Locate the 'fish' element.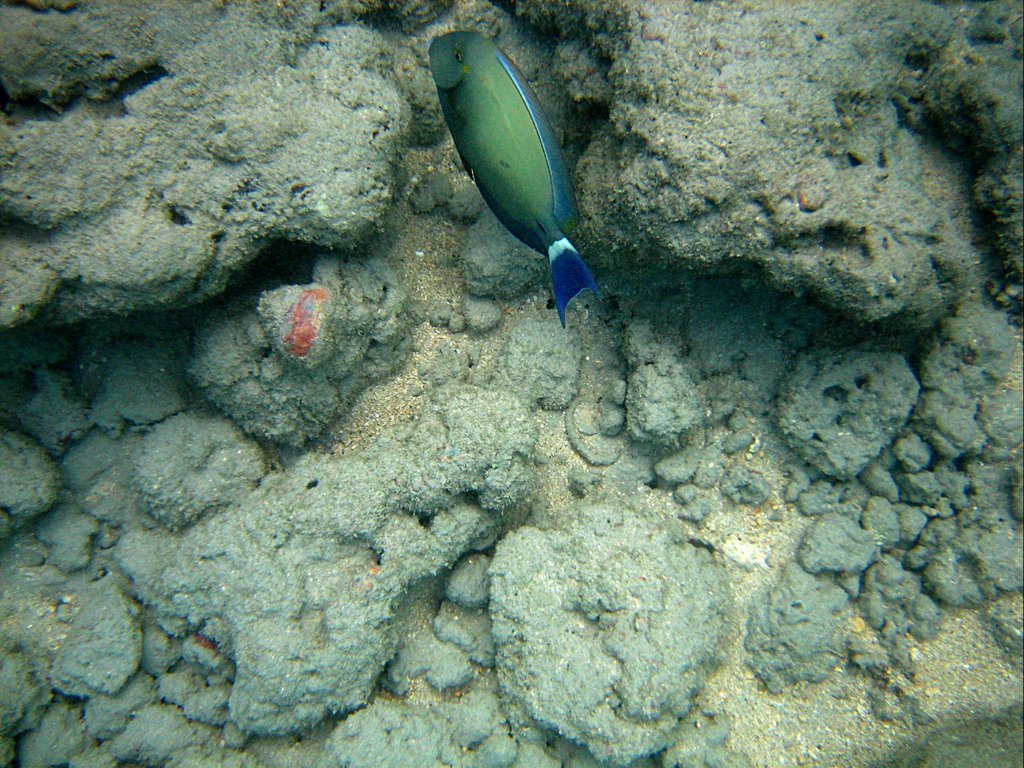
Element bbox: locate(426, 29, 600, 332).
